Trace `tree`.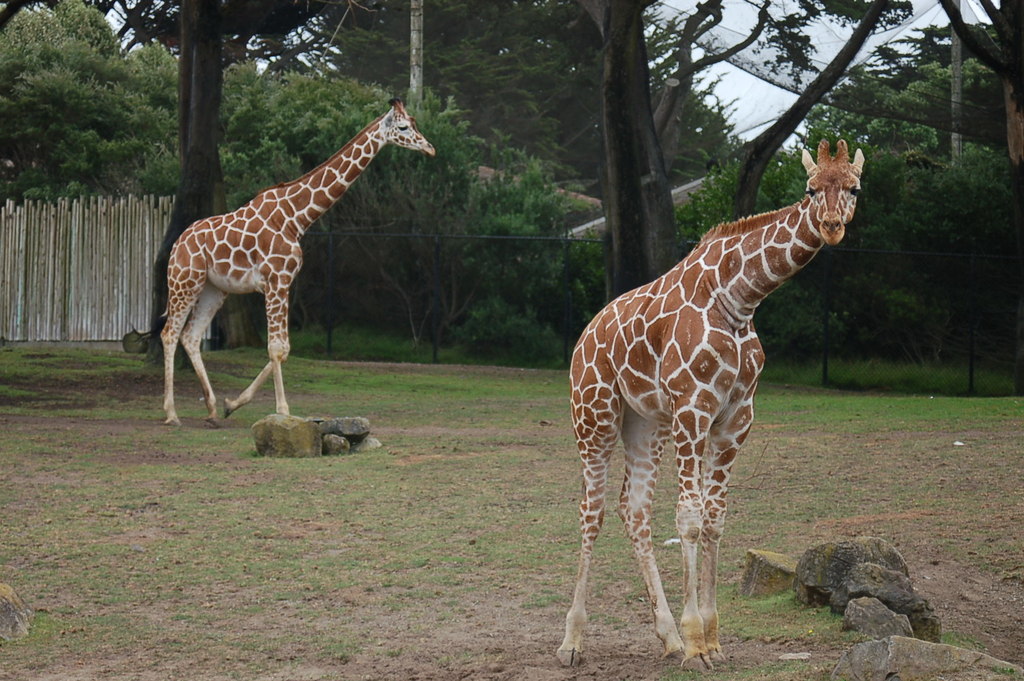
Traced to 938 0 1023 248.
